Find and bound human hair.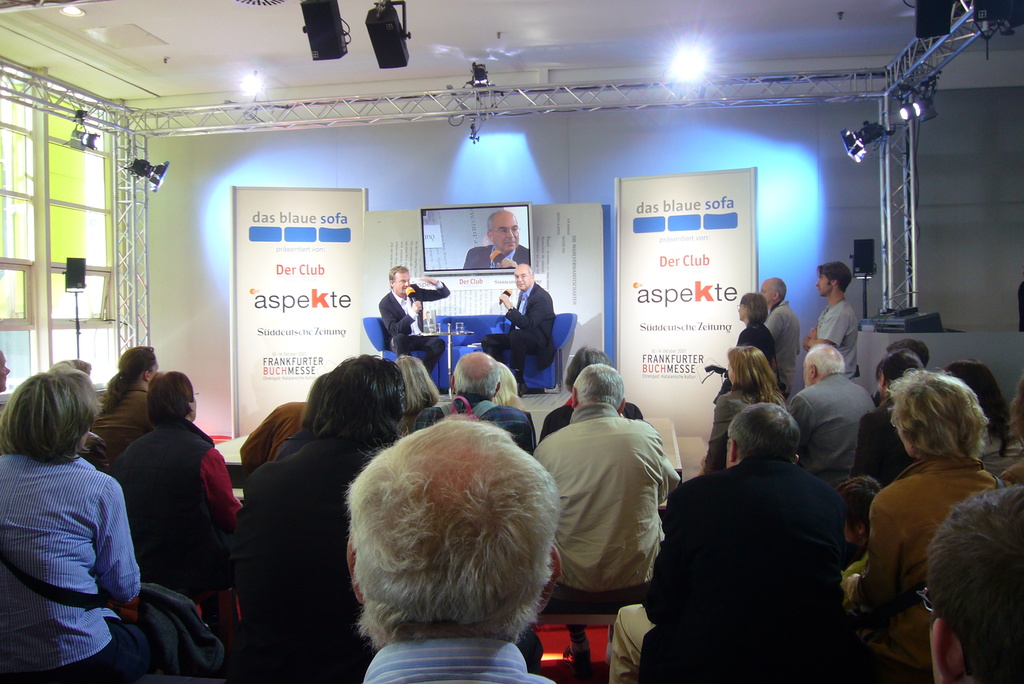
Bound: 740 293 767 326.
